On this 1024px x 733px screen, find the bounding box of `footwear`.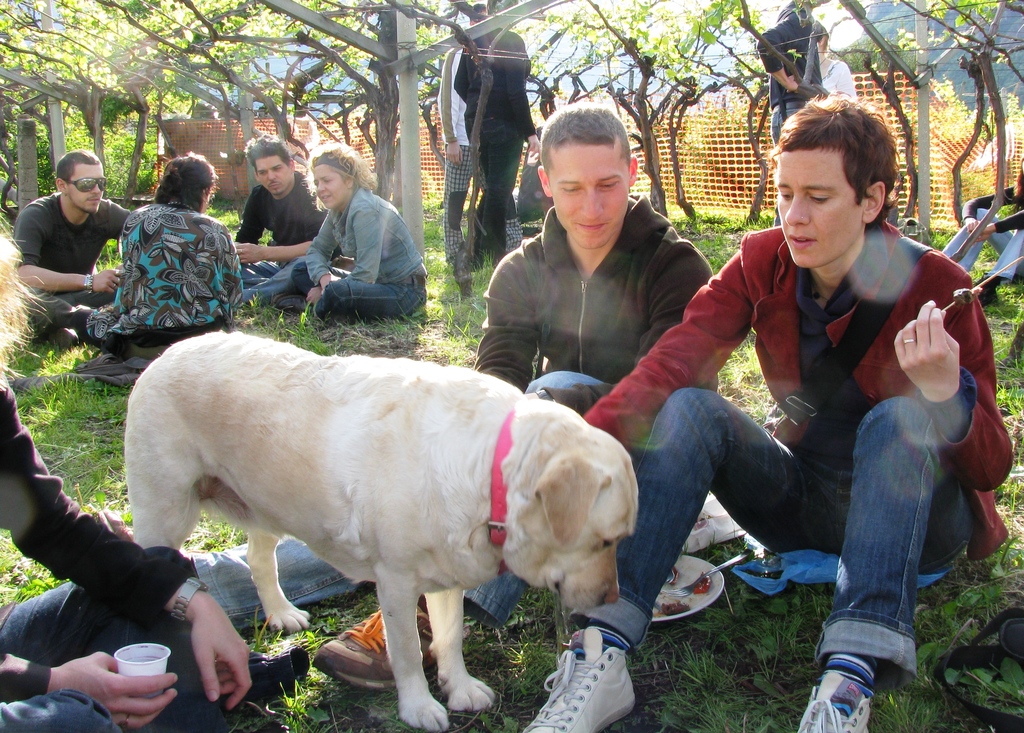
Bounding box: <region>511, 624, 638, 732</region>.
